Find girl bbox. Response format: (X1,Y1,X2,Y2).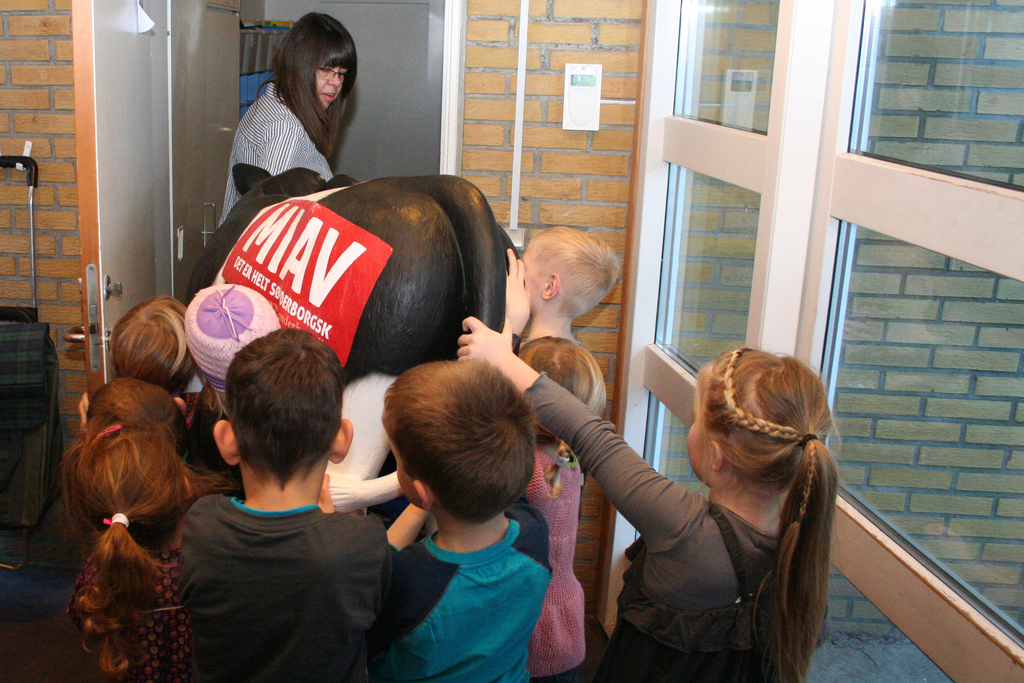
(511,337,606,679).
